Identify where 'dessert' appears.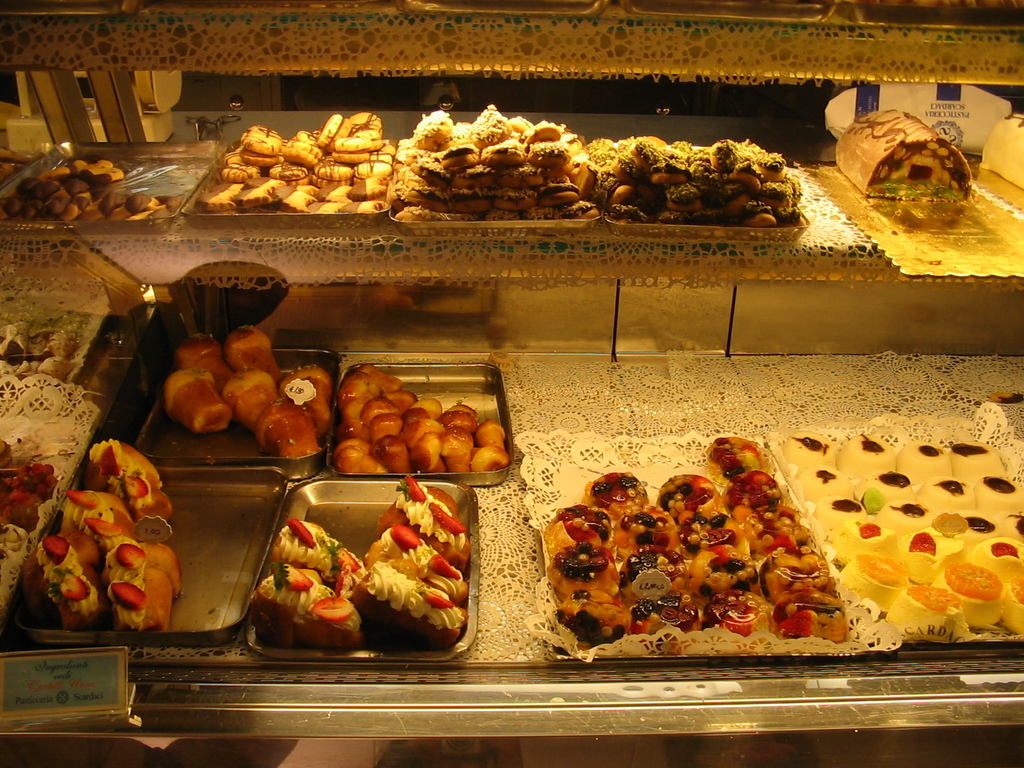
Appears at box=[173, 338, 229, 383].
